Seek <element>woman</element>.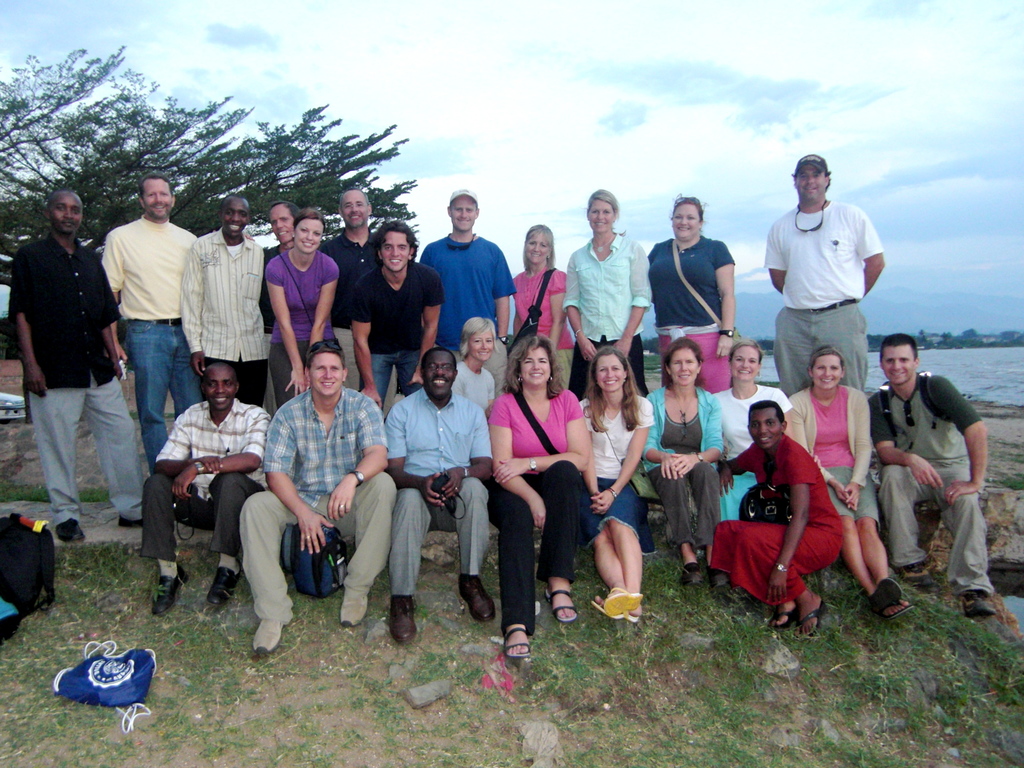
box=[712, 337, 794, 525].
